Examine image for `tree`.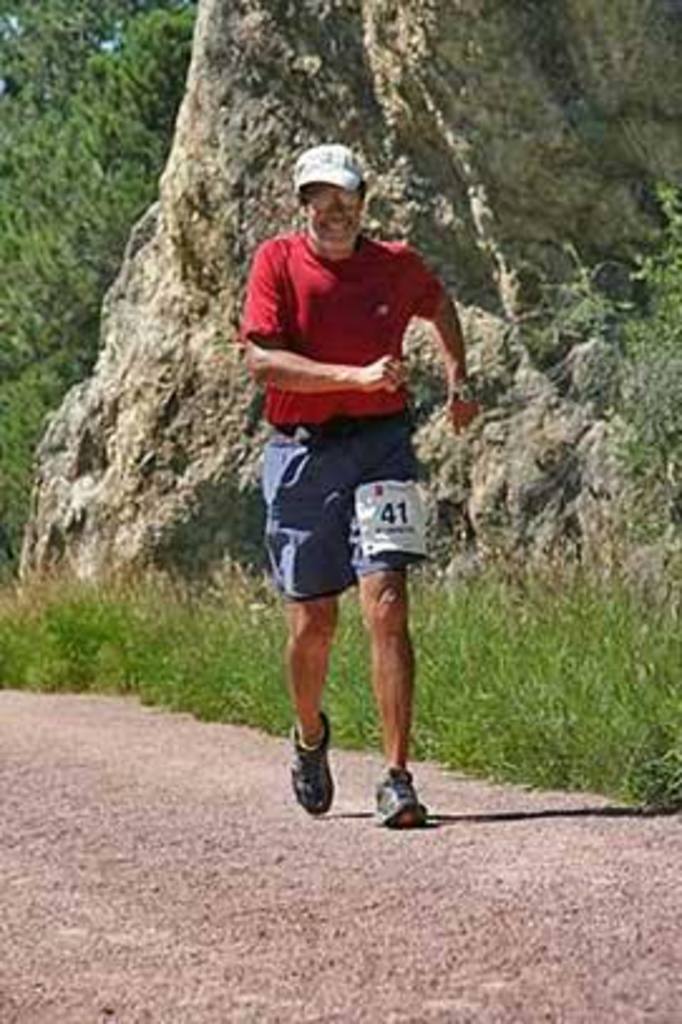
Examination result: crop(0, 0, 679, 838).
